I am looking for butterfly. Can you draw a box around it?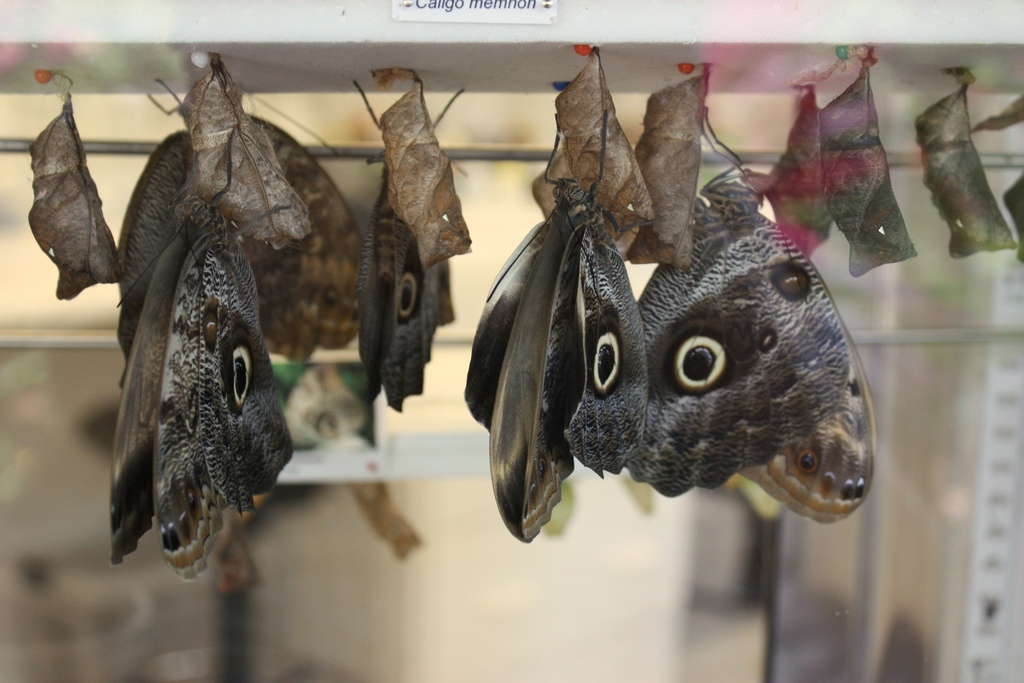
Sure, the bounding box is [left=458, top=114, right=669, bottom=577].
